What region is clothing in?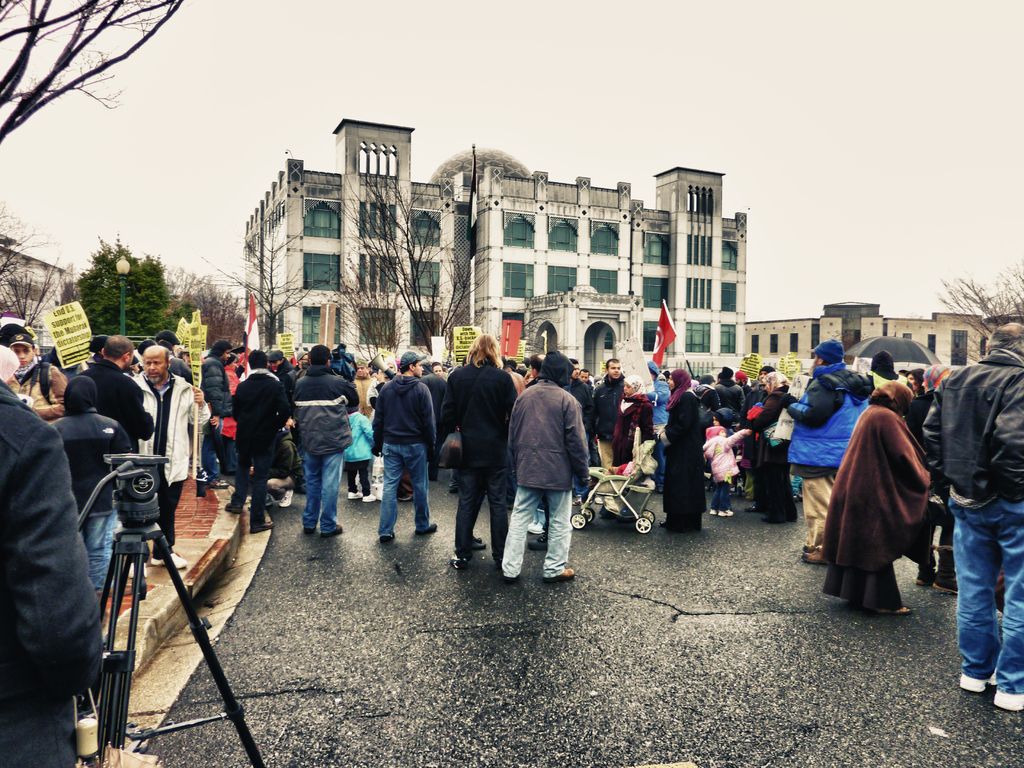
[613, 392, 655, 474].
